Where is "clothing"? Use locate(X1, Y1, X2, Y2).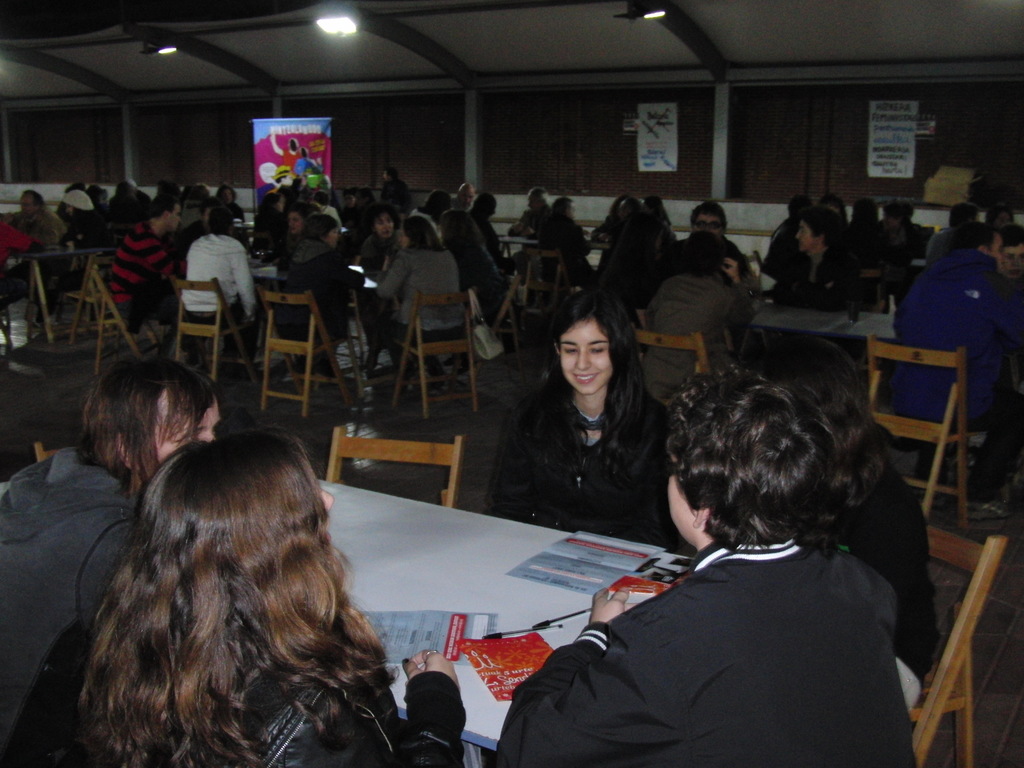
locate(645, 274, 756, 412).
